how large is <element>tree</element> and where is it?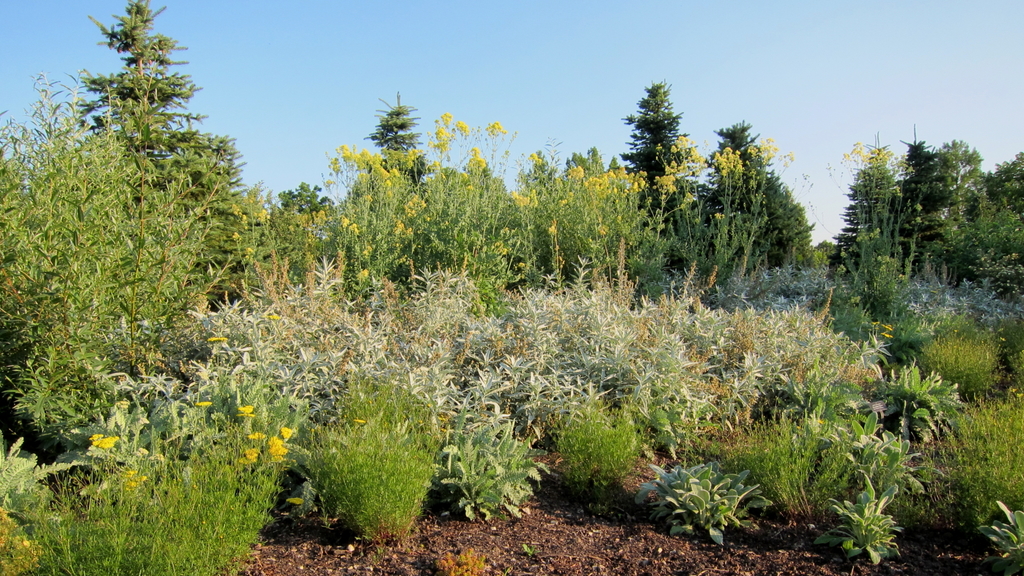
Bounding box: rect(73, 1, 236, 263).
